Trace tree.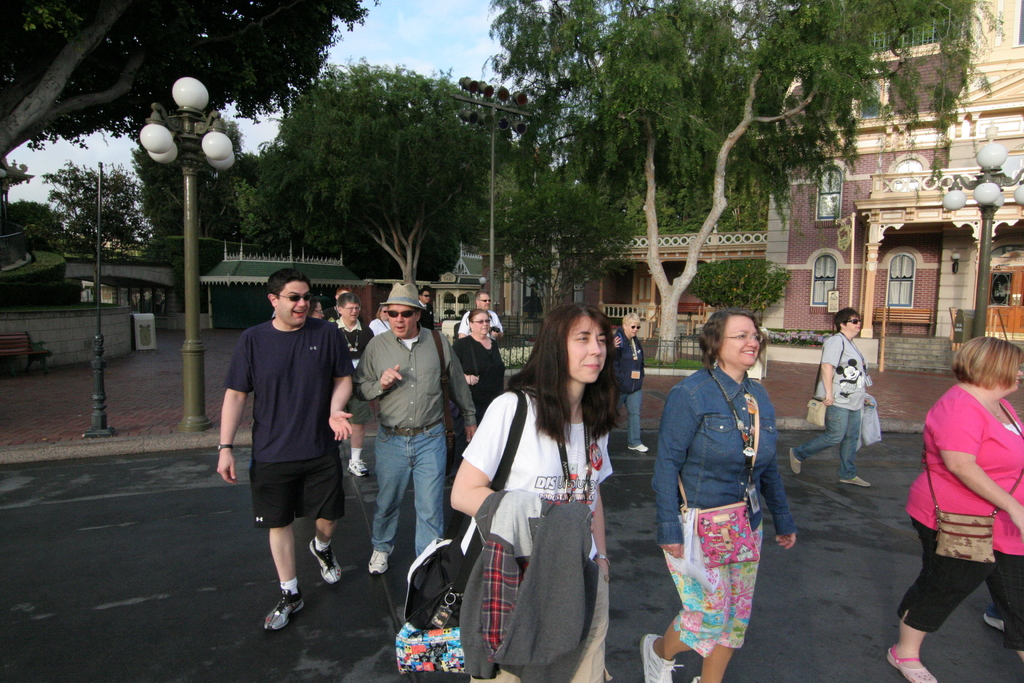
Traced to bbox=(35, 159, 152, 265).
